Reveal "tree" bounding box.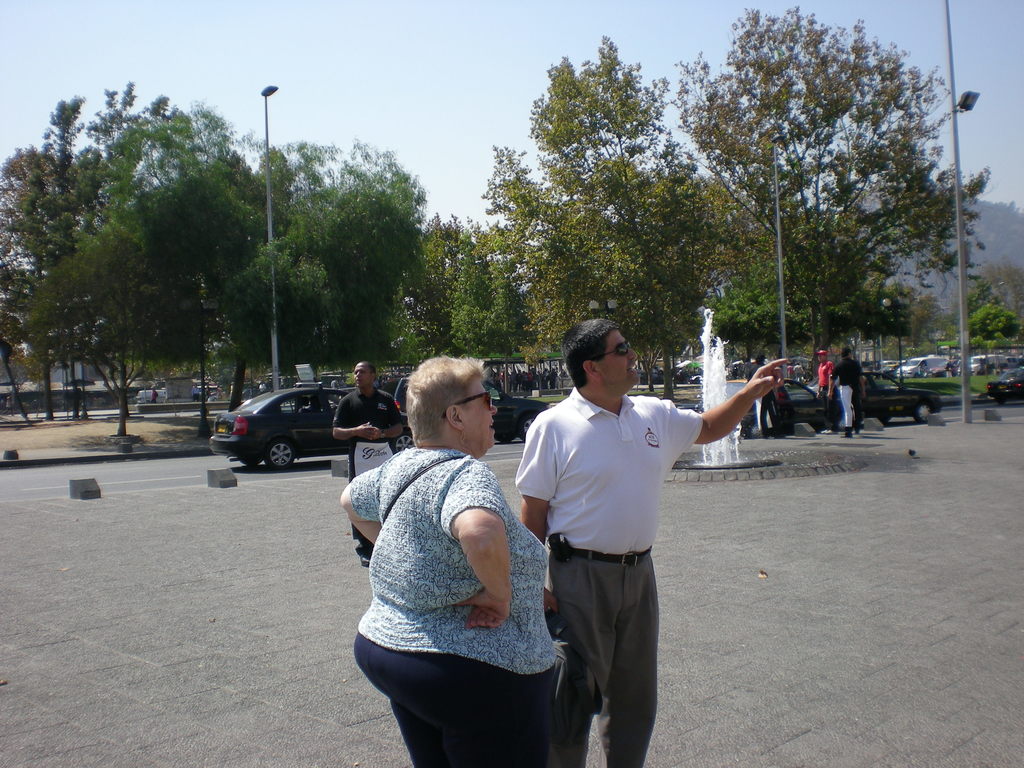
Revealed: bbox(760, 214, 889, 353).
